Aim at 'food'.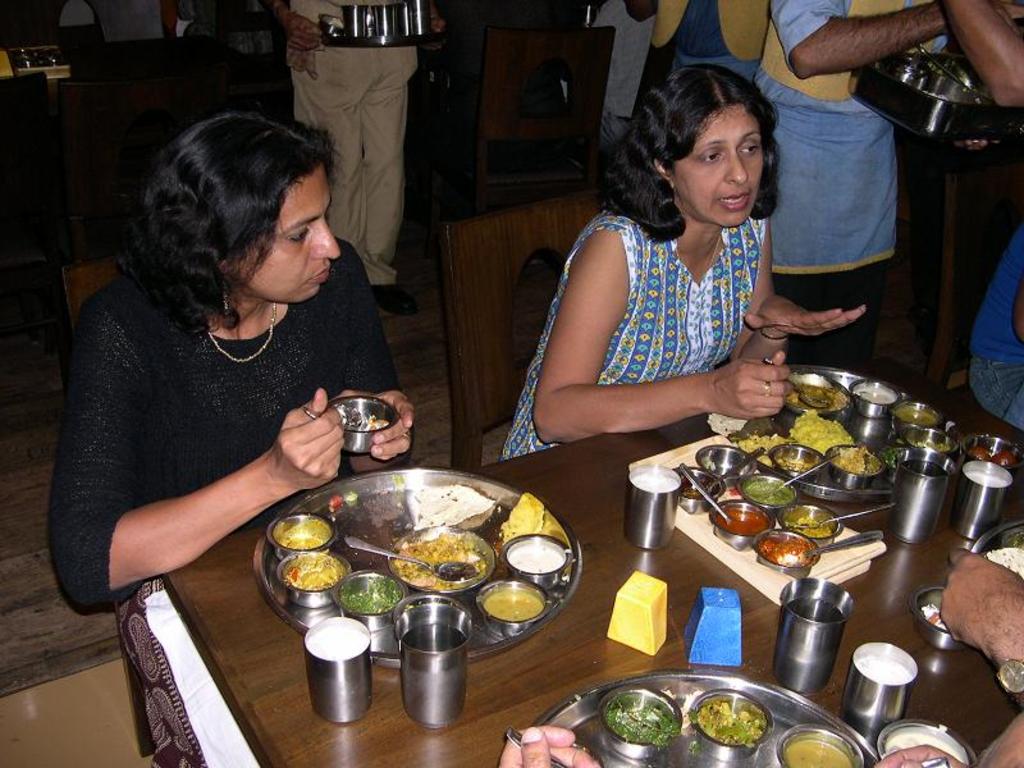
Aimed at locate(499, 489, 548, 541).
